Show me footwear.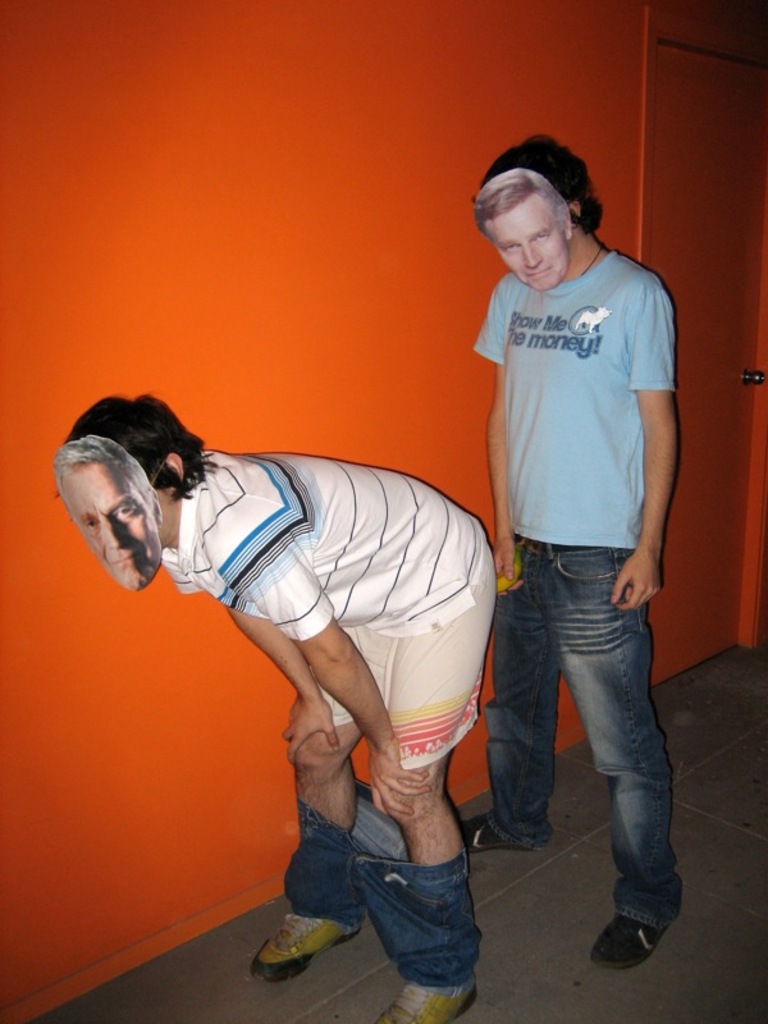
footwear is here: {"x1": 461, "y1": 797, "x2": 526, "y2": 845}.
